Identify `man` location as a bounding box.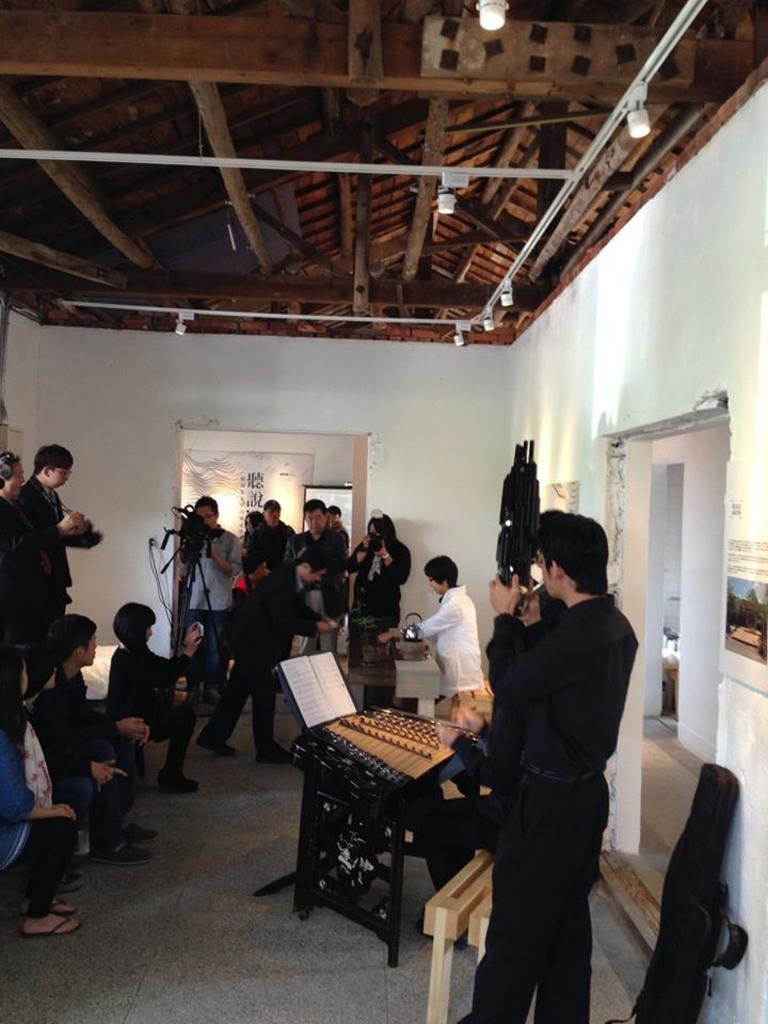
323/507/339/531.
